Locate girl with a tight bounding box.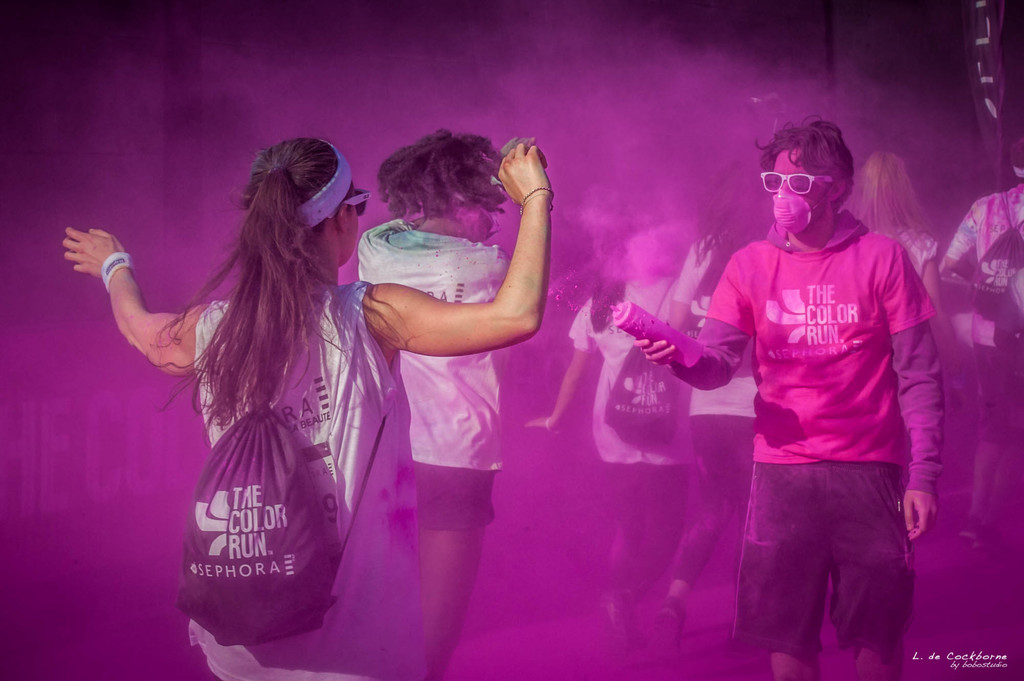
bbox=(57, 141, 554, 680).
